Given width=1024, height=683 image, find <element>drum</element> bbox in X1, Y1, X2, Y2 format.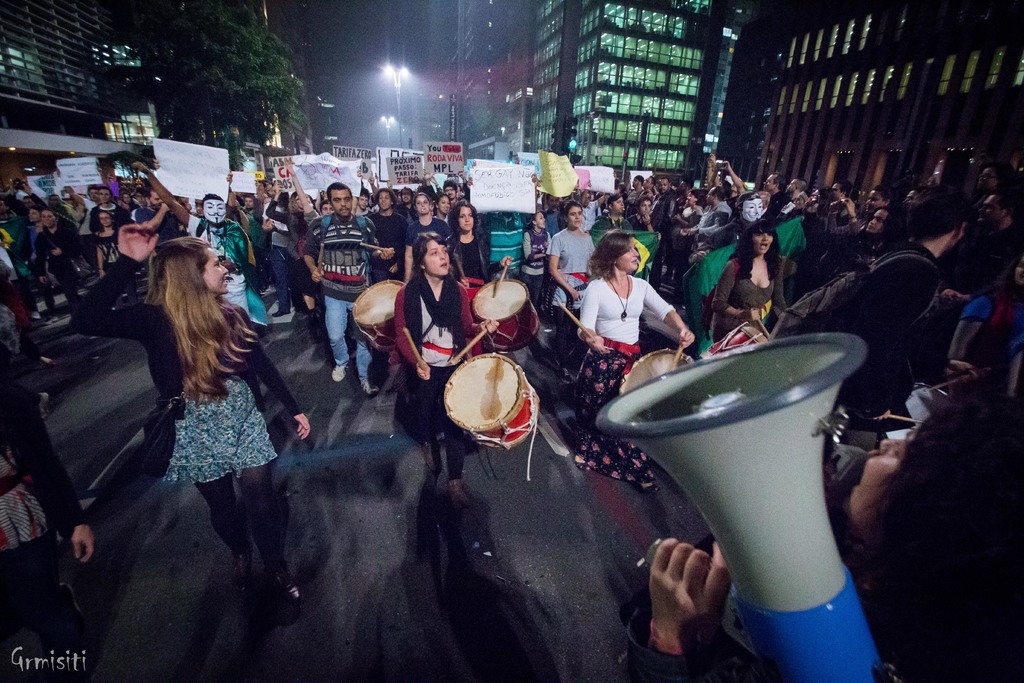
615, 345, 696, 397.
